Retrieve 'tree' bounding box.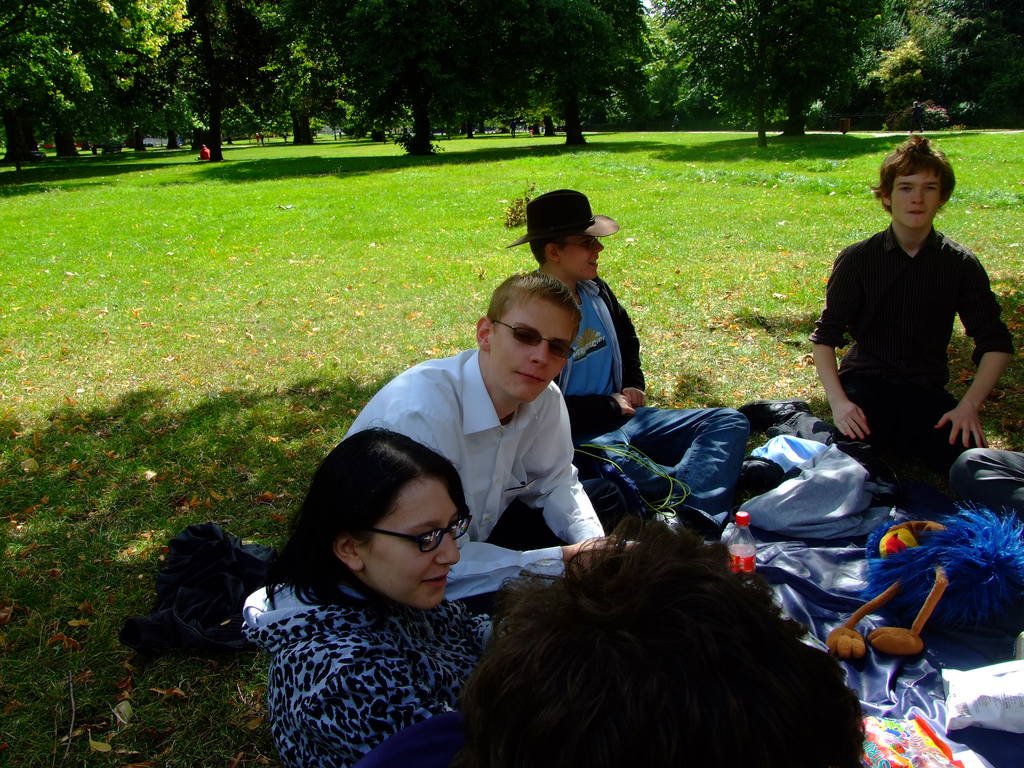
Bounding box: crop(559, 0, 663, 161).
